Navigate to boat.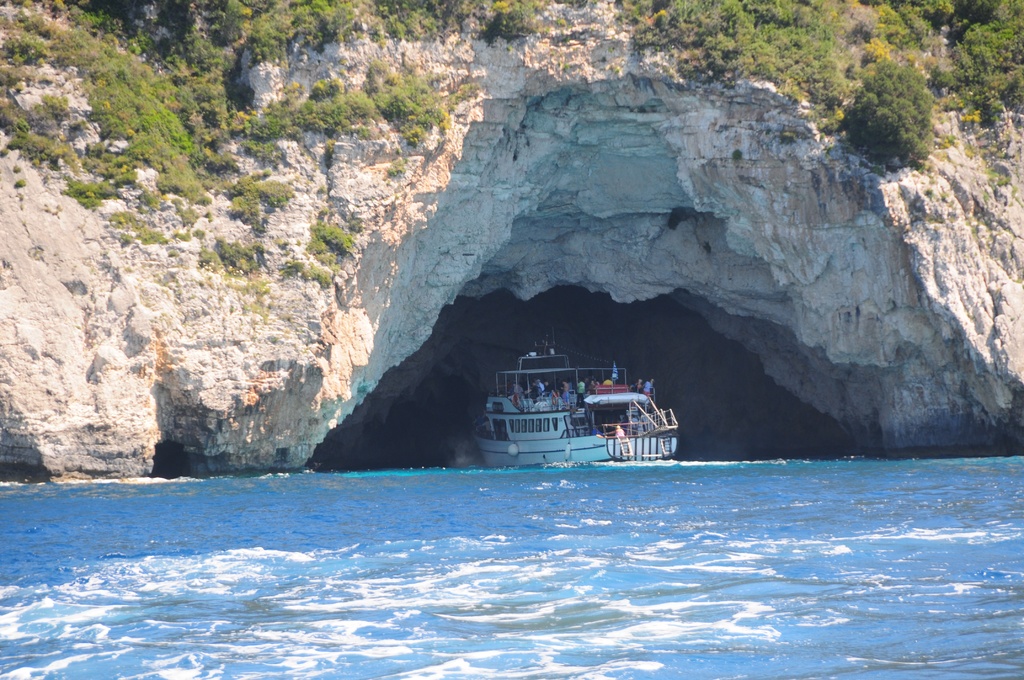
Navigation target: detection(468, 350, 687, 478).
